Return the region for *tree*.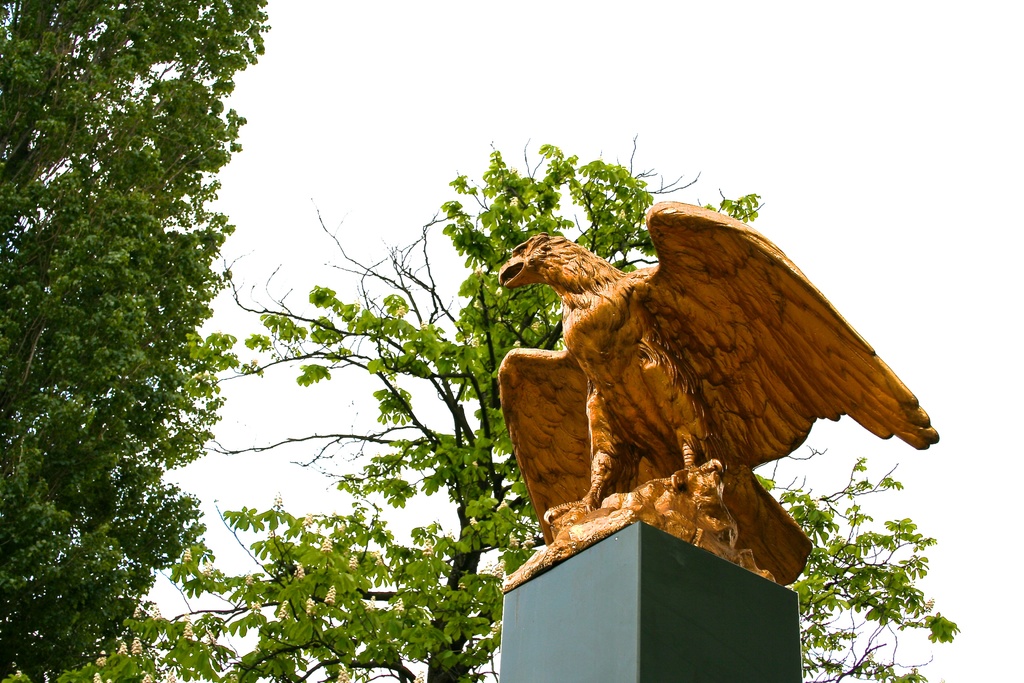
<region>19, 20, 265, 642</region>.
